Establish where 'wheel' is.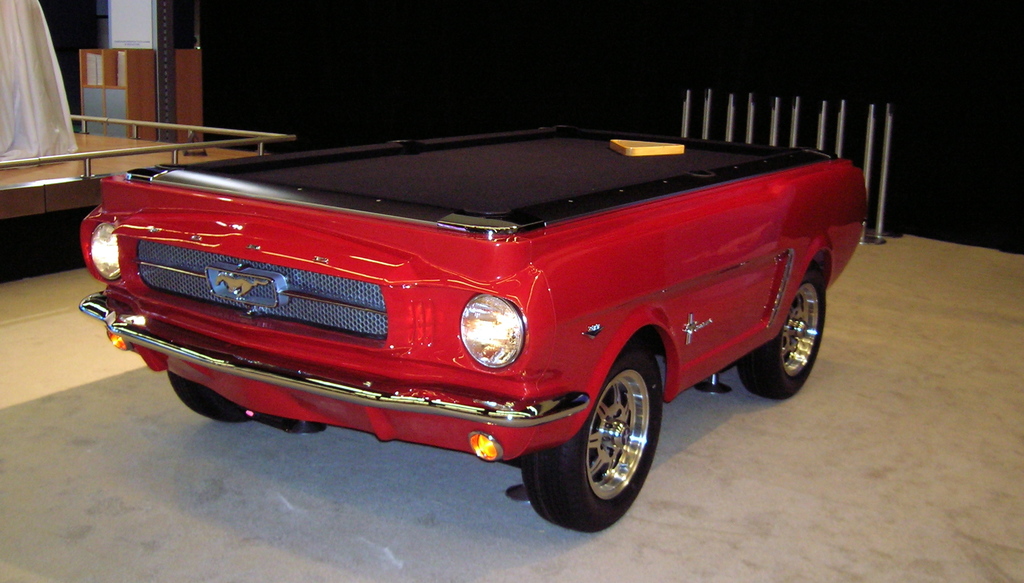
Established at box=[169, 374, 255, 425].
